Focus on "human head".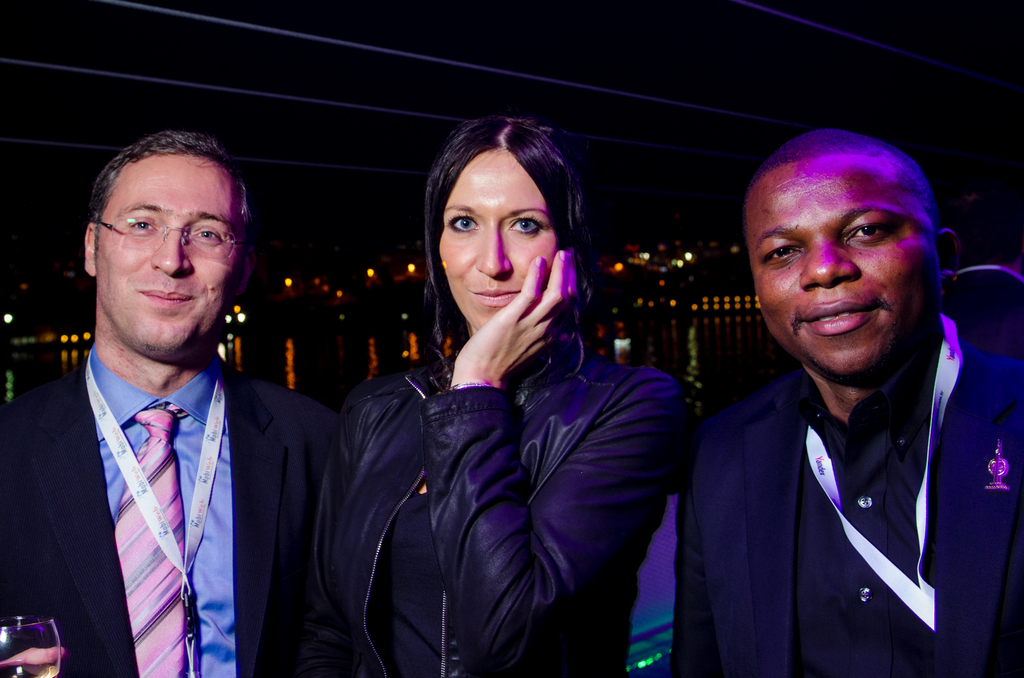
Focused at [751, 132, 953, 369].
